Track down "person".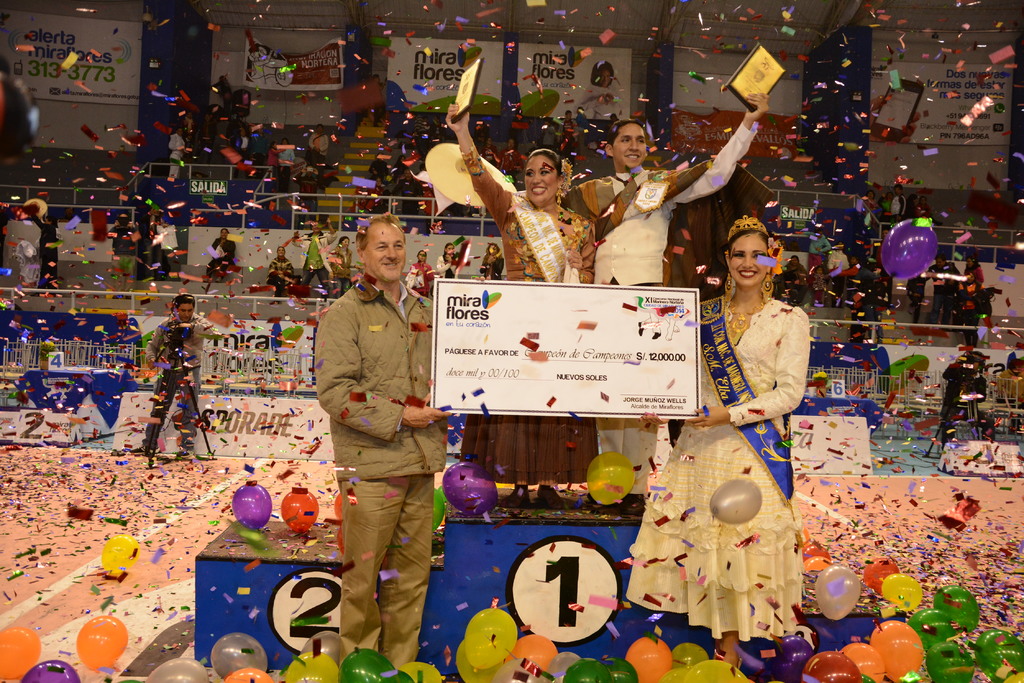
Tracked to (310,212,458,654).
